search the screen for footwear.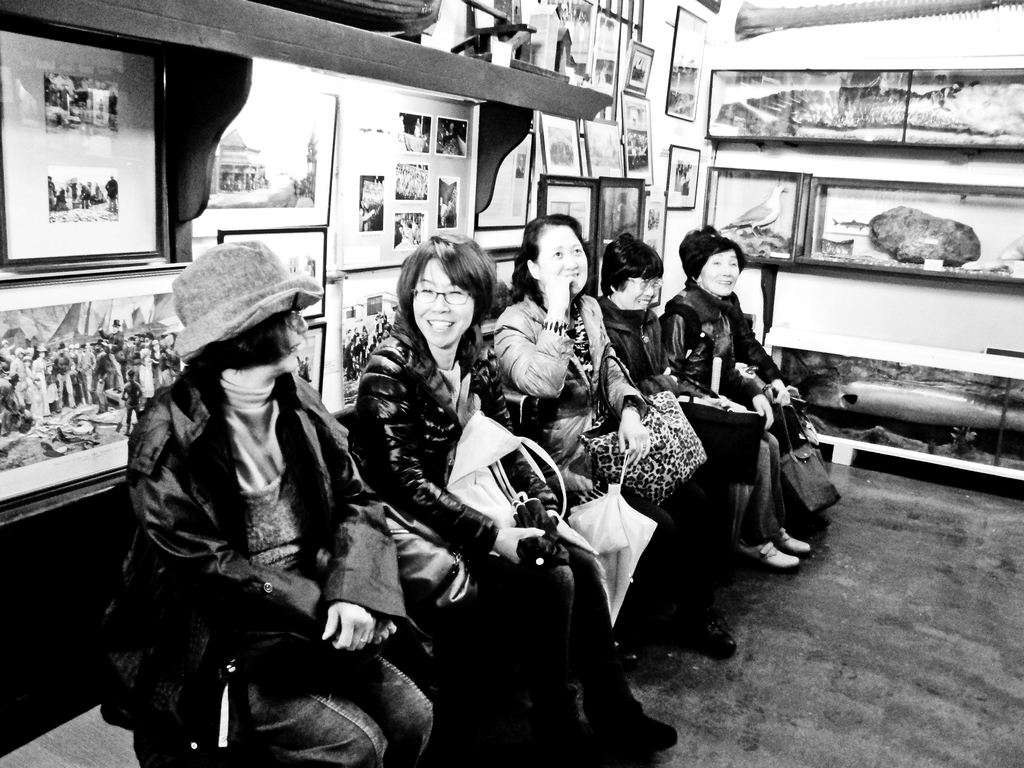
Found at <bbox>735, 539, 803, 575</bbox>.
